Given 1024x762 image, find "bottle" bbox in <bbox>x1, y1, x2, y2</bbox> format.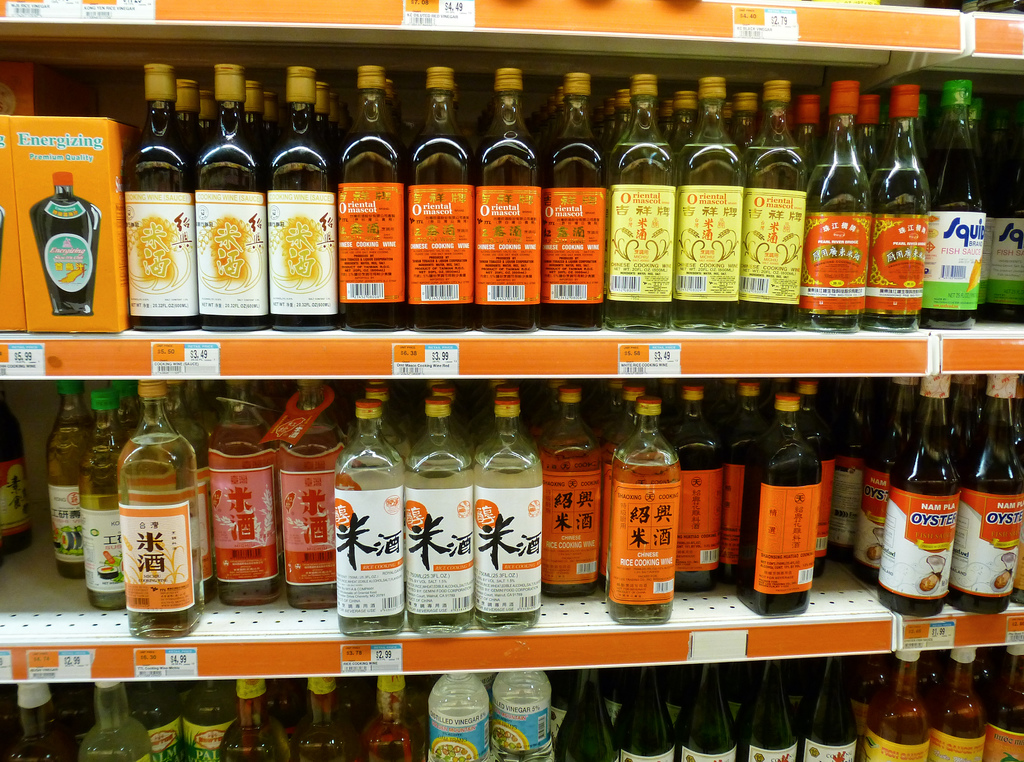
<bbox>880, 373, 963, 619</bbox>.
